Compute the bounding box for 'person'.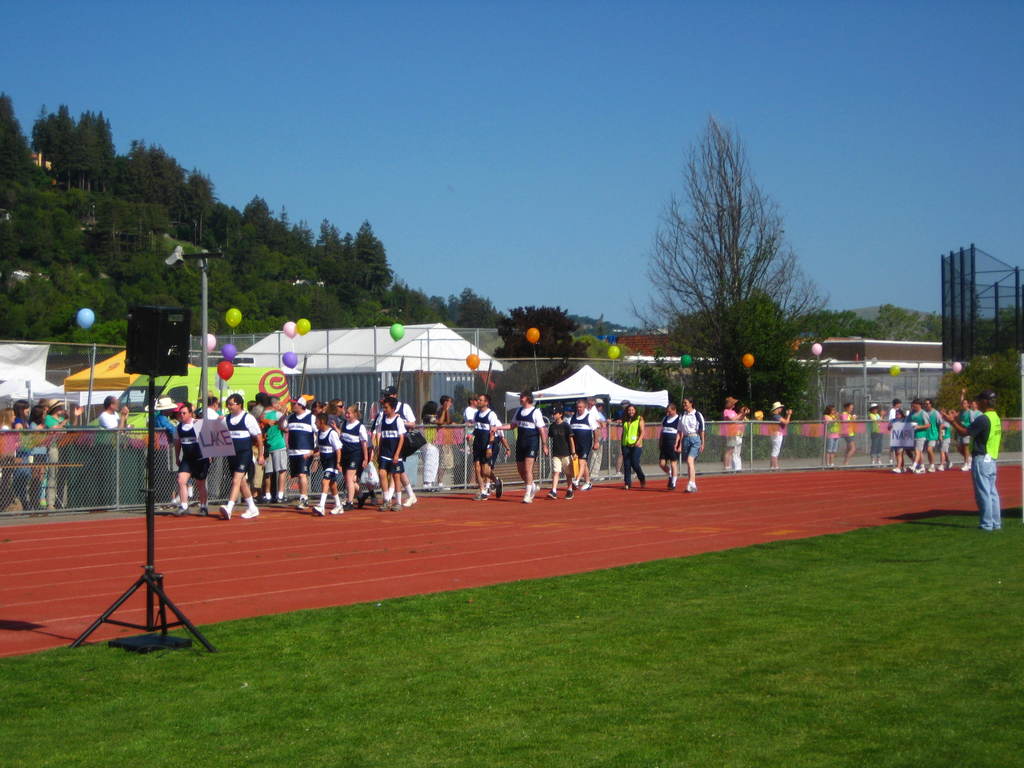
bbox(472, 392, 502, 499).
